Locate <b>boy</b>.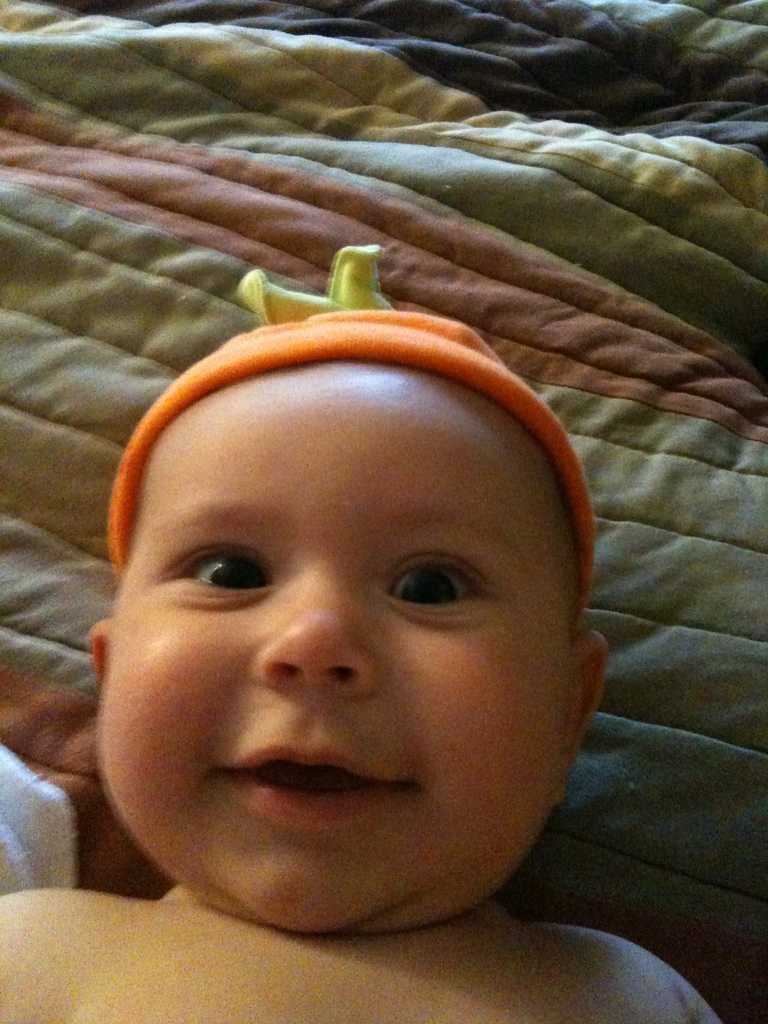
Bounding box: 0,239,760,1023.
